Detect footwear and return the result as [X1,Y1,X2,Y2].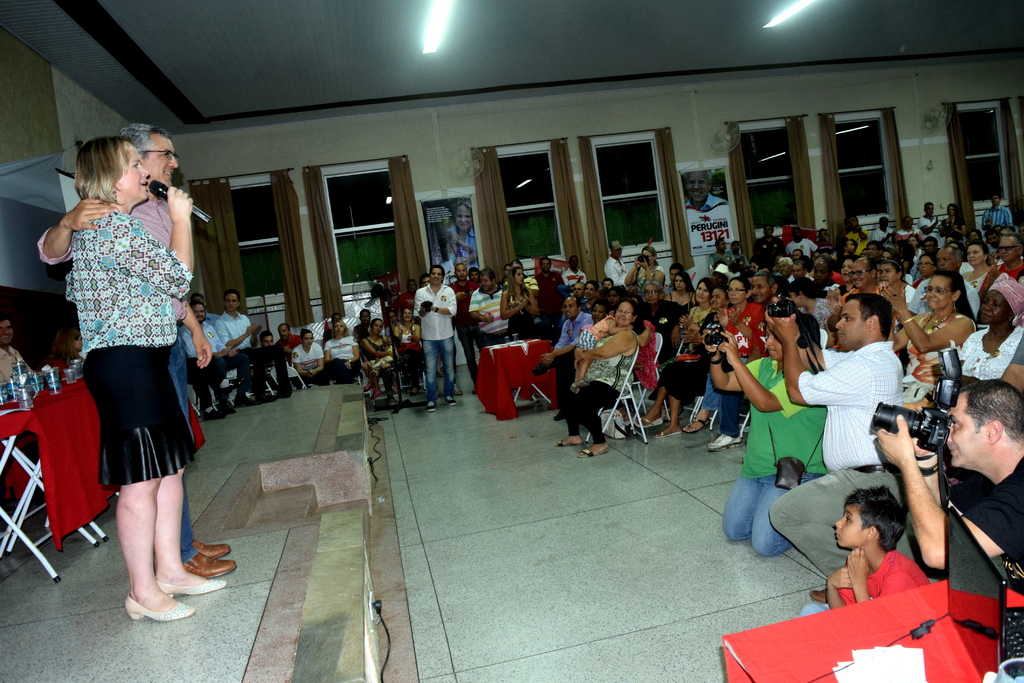
[453,384,461,394].
